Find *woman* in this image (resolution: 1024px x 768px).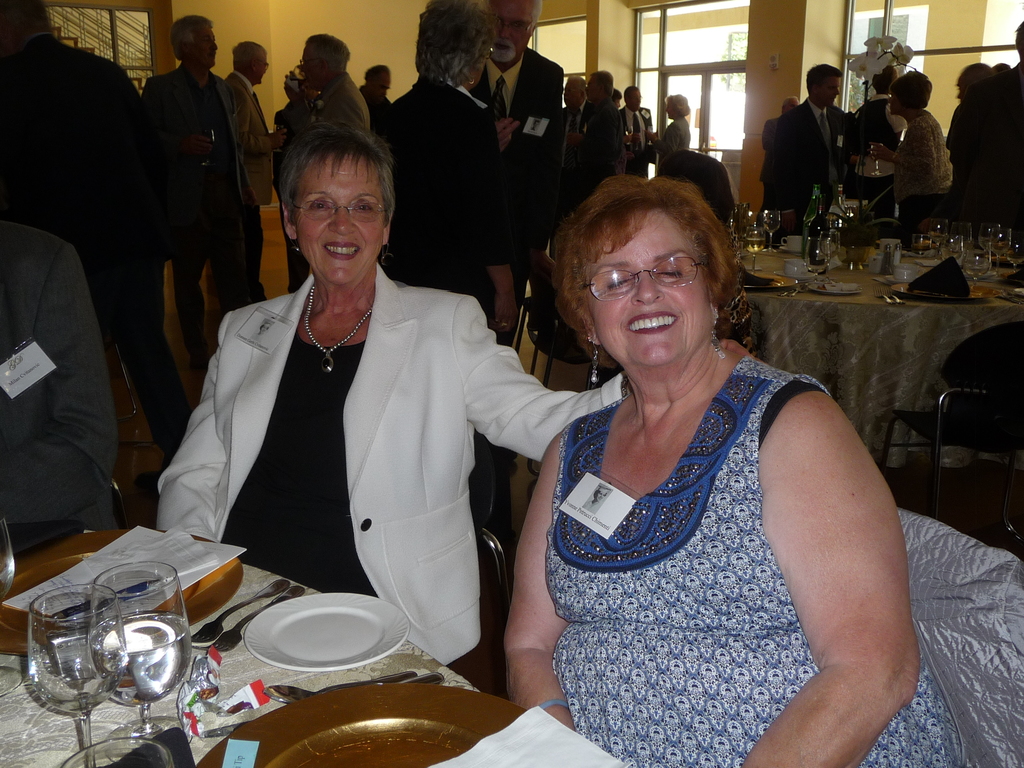
bbox=(645, 92, 691, 173).
